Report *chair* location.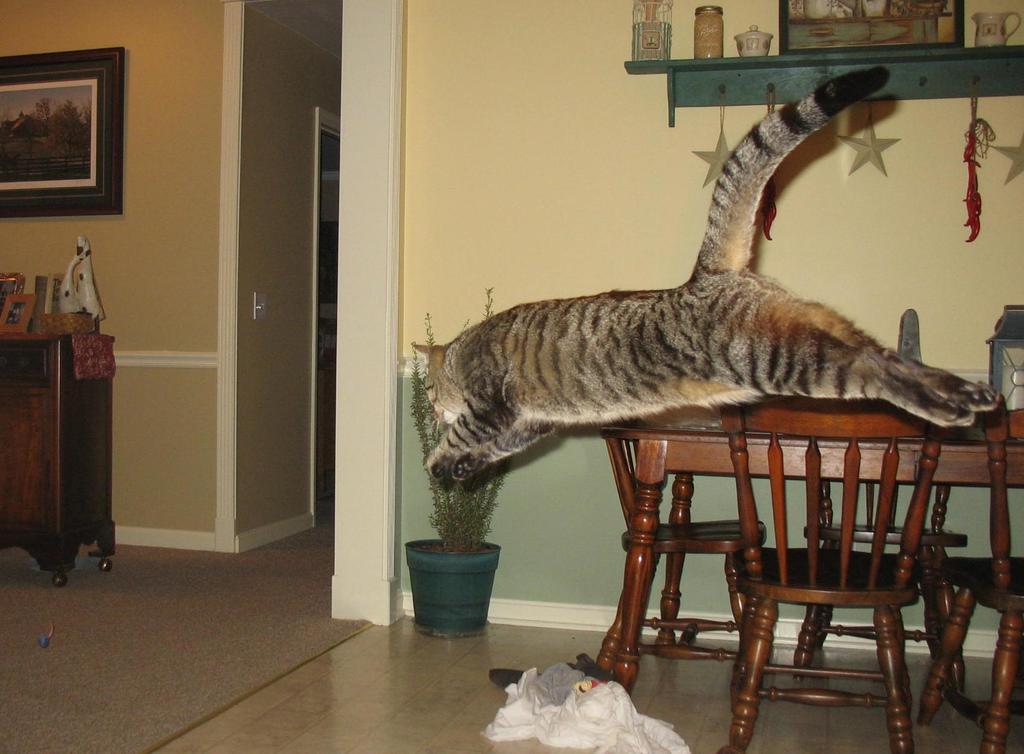
Report: {"x1": 591, "y1": 397, "x2": 769, "y2": 679}.
